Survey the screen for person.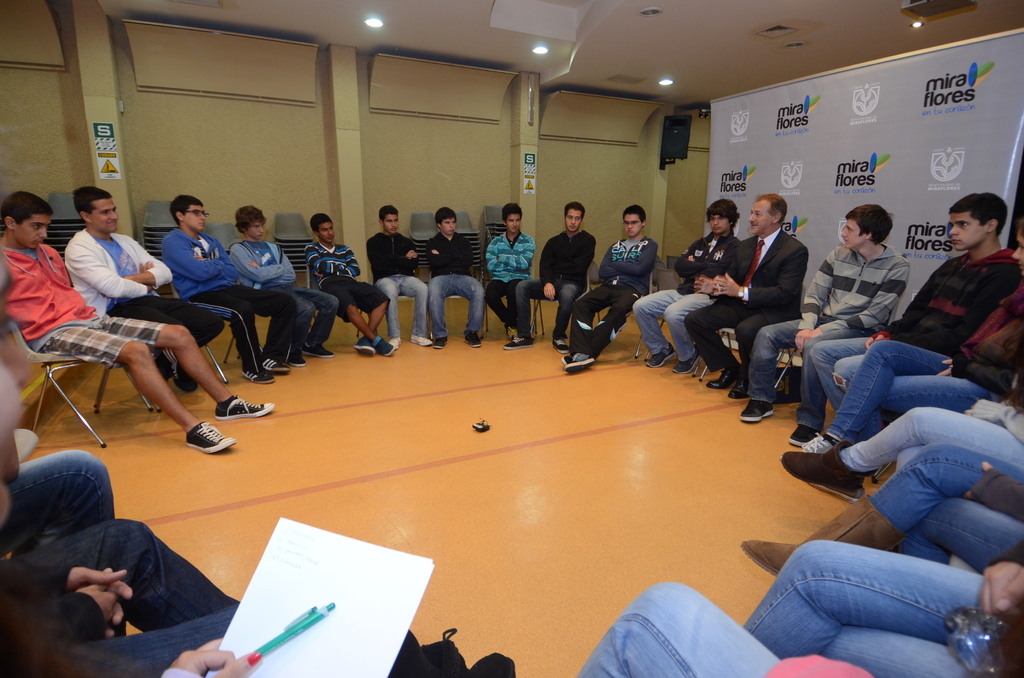
Survey found: <box>0,255,509,677</box>.
